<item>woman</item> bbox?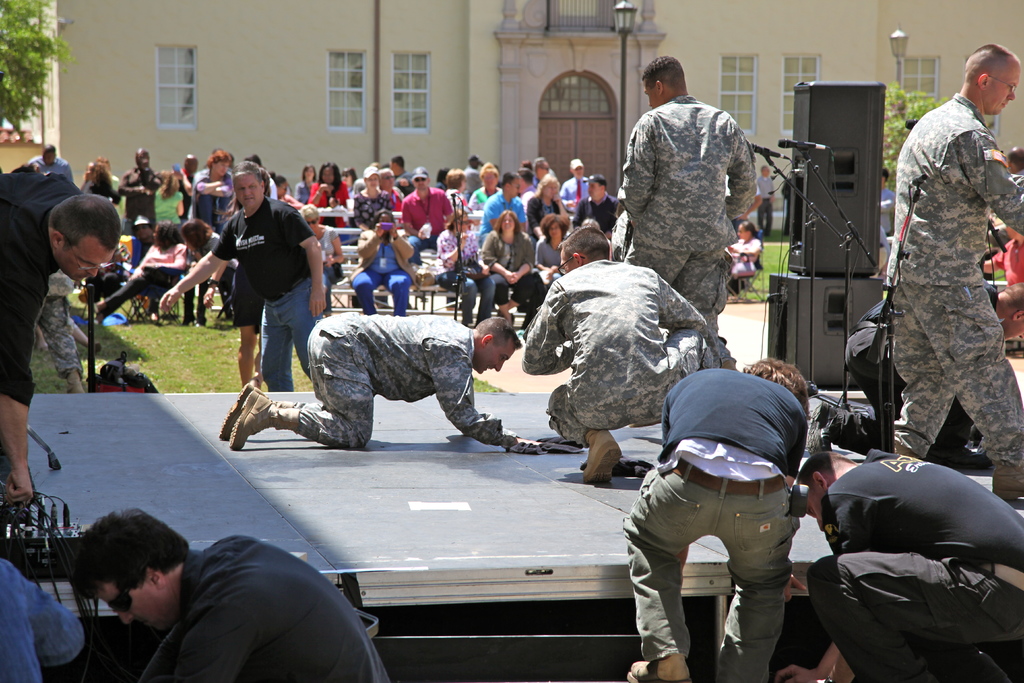
435/208/493/318
